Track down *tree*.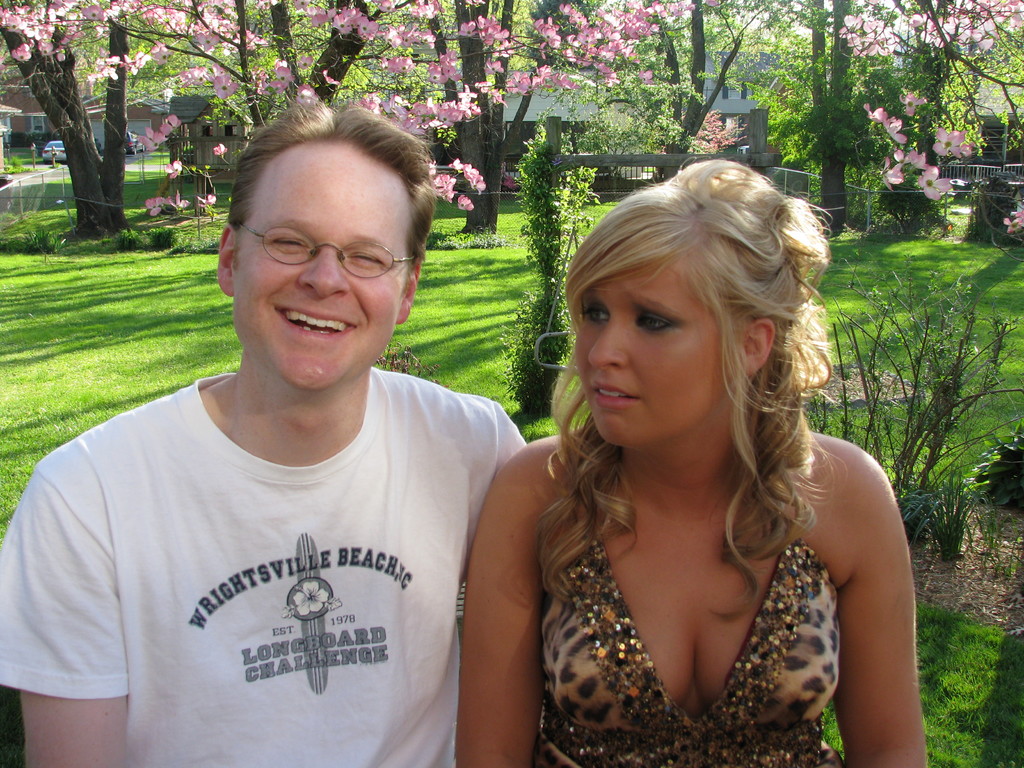
Tracked to x1=776 y1=0 x2=1023 y2=228.
